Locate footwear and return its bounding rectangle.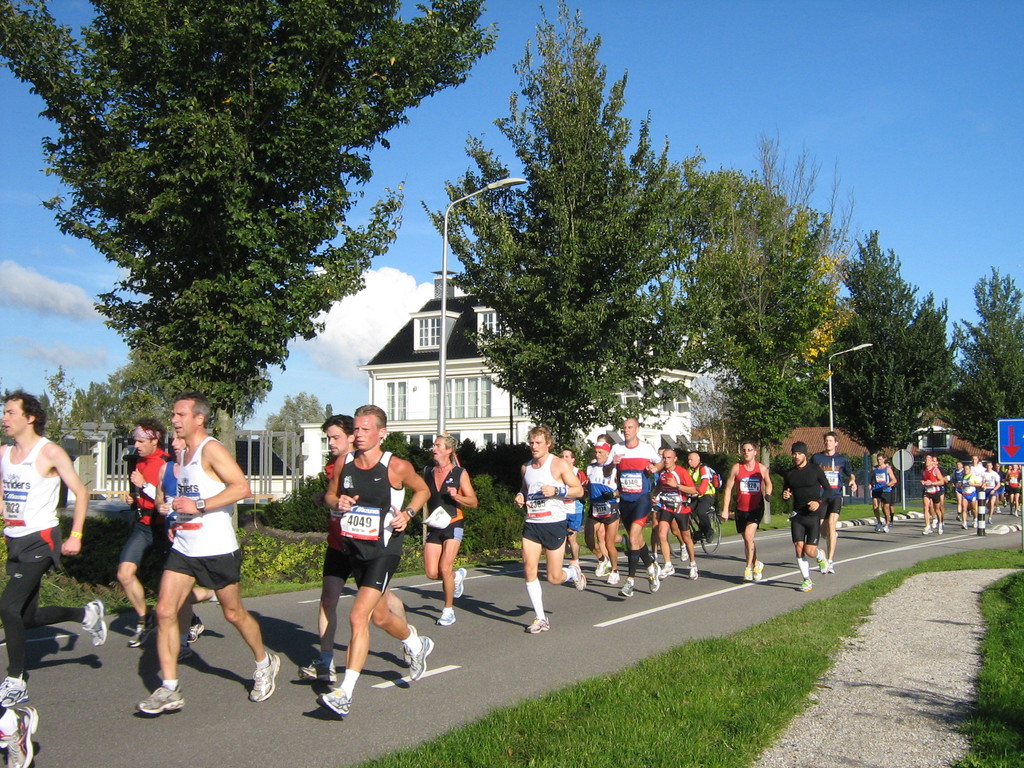
locate(128, 614, 154, 648).
